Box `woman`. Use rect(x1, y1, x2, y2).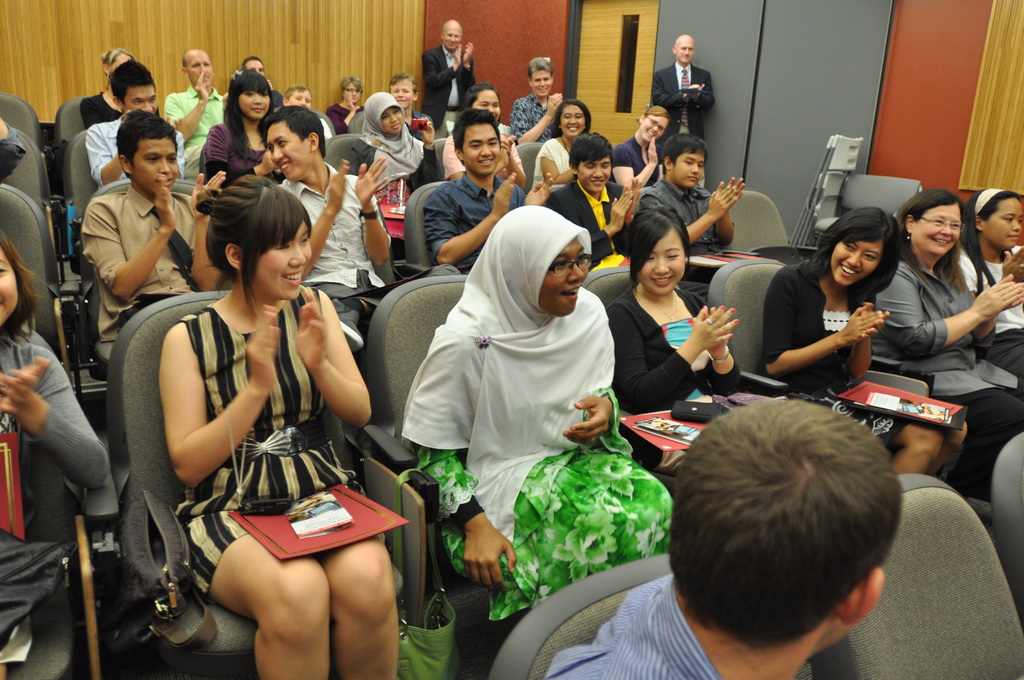
rect(323, 76, 366, 136).
